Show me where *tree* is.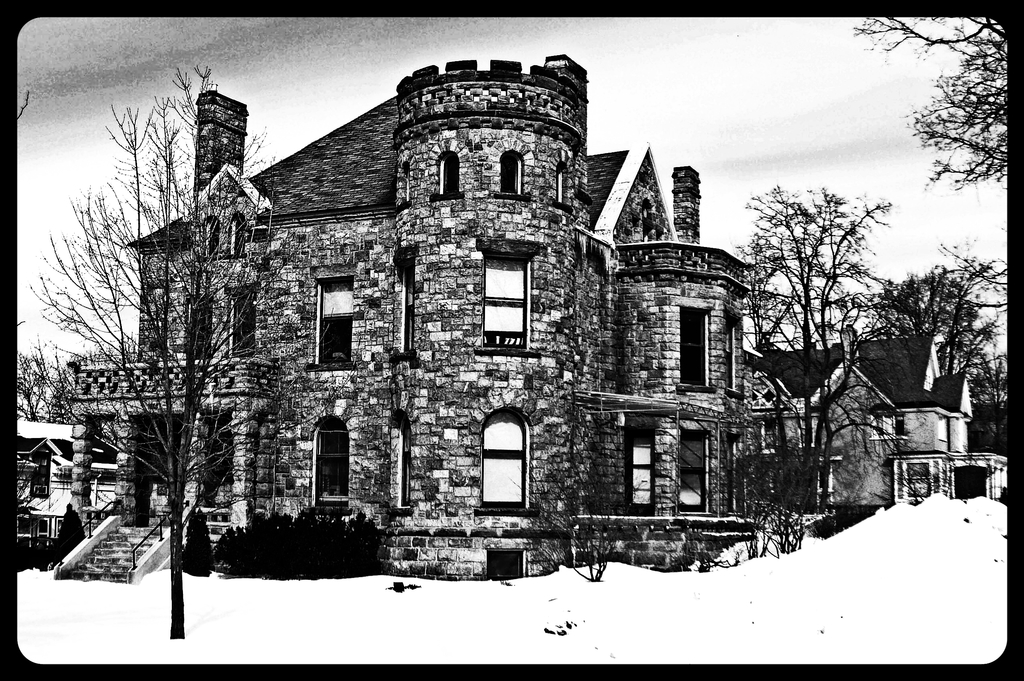
*tree* is at 930/227/1018/319.
